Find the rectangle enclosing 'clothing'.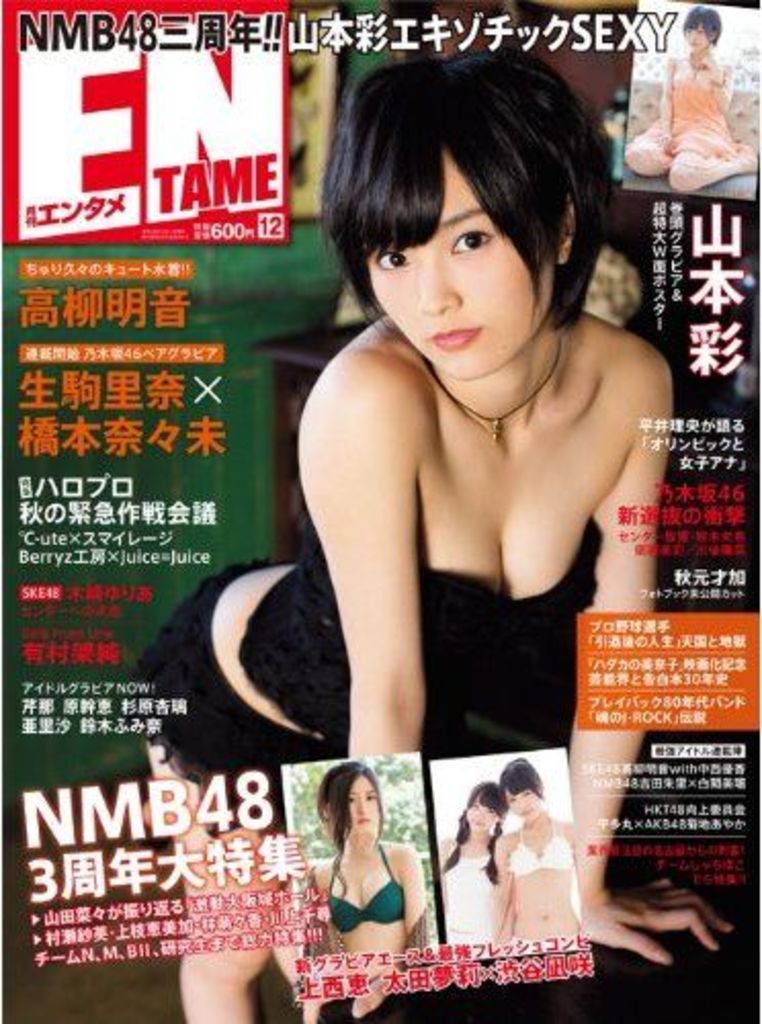
x1=637 y1=72 x2=735 y2=162.
